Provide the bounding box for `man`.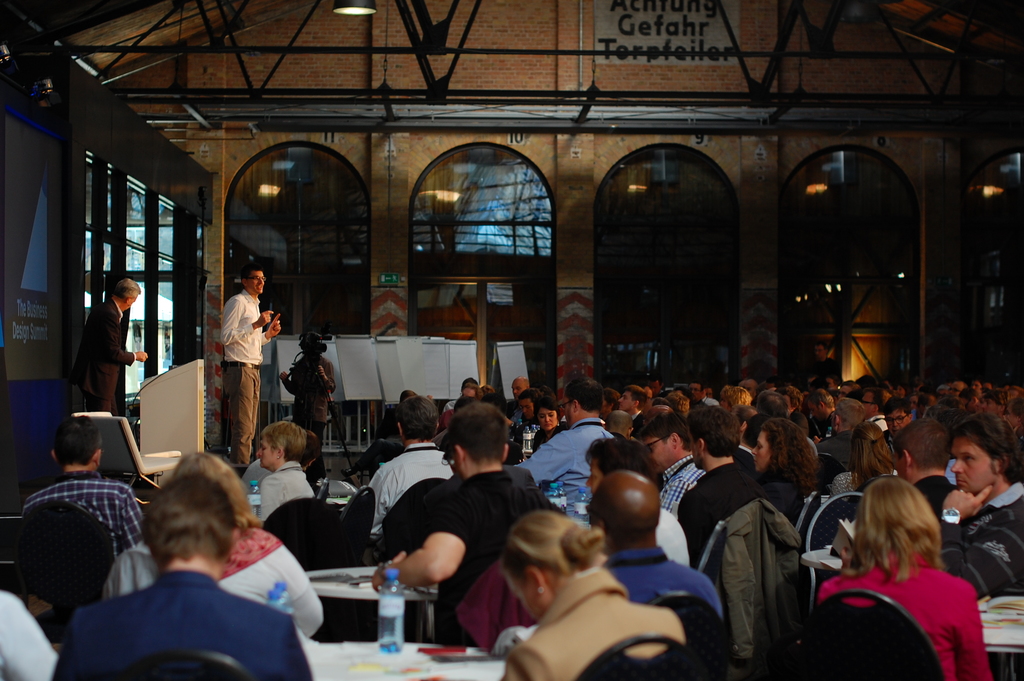
<region>54, 470, 342, 679</region>.
